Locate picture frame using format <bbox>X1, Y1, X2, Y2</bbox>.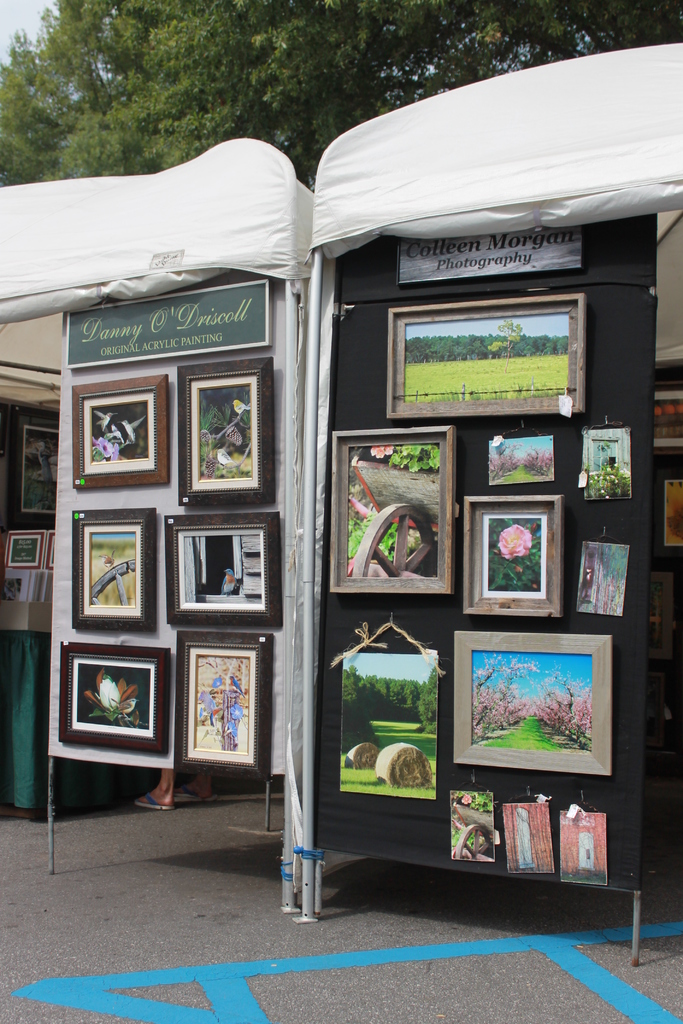
<bbox>56, 645, 168, 758</bbox>.
